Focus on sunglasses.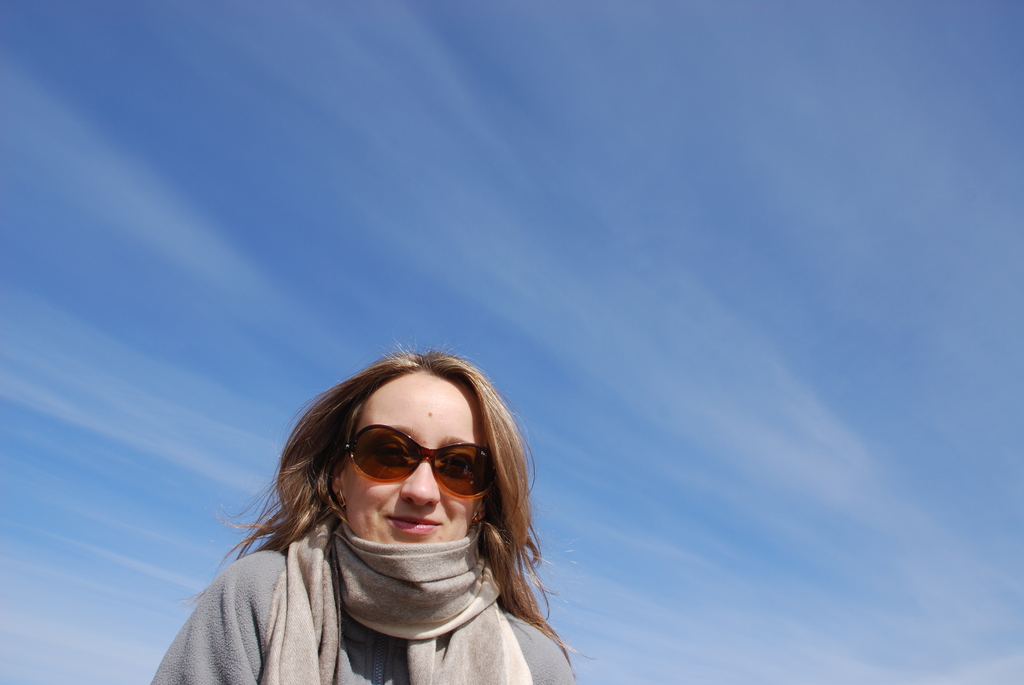
Focused at (left=346, top=424, right=495, bottom=498).
